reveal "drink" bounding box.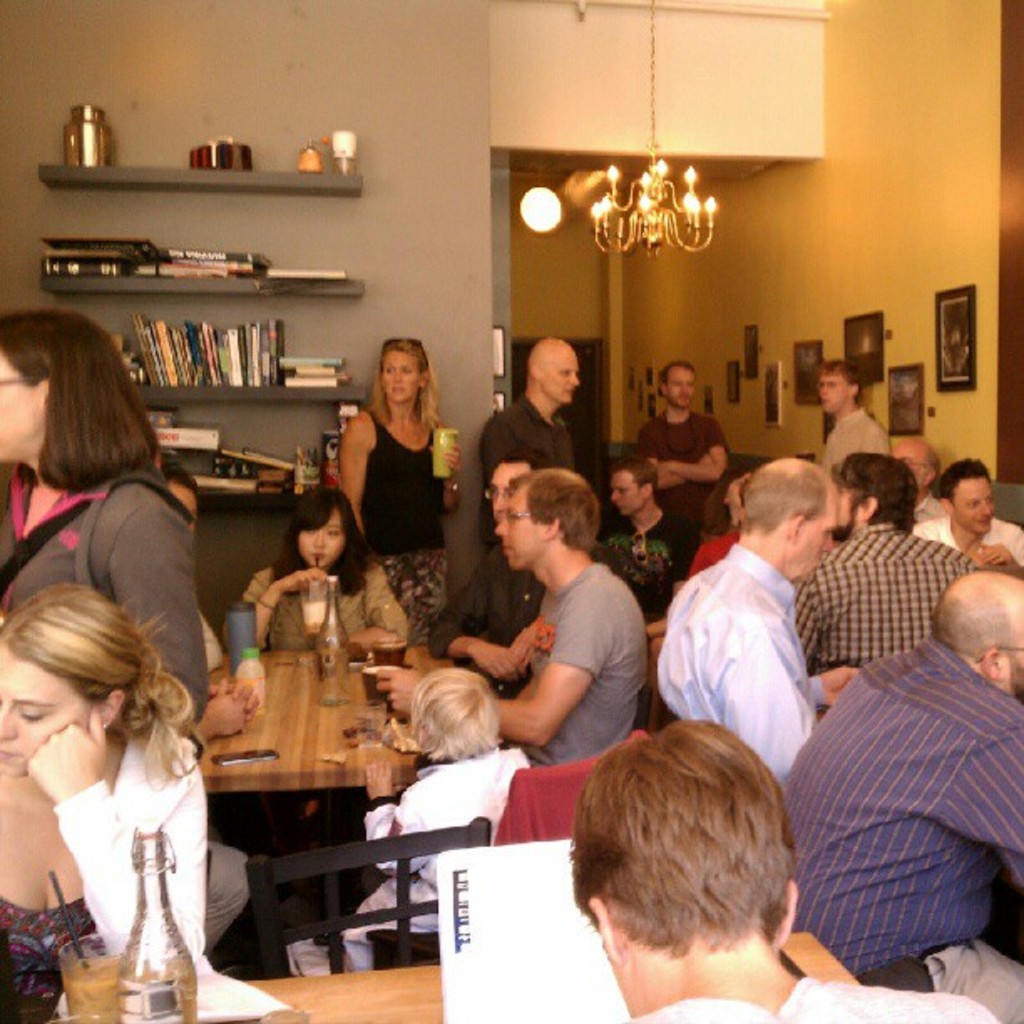
Revealed: [x1=59, y1=955, x2=120, y2=1022].
